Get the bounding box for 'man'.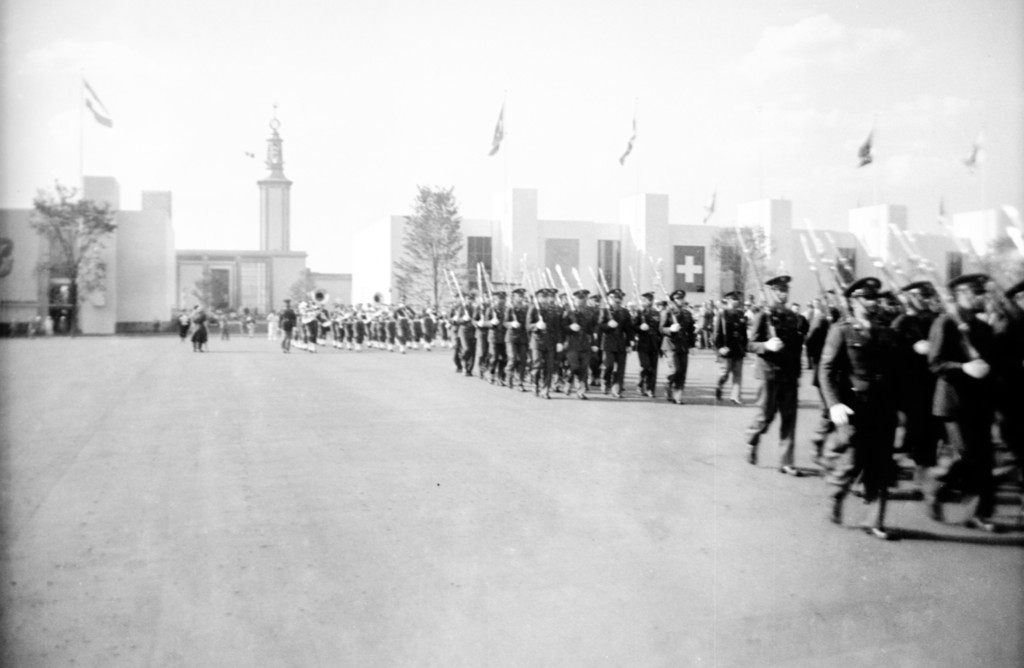
{"x1": 813, "y1": 273, "x2": 904, "y2": 543}.
